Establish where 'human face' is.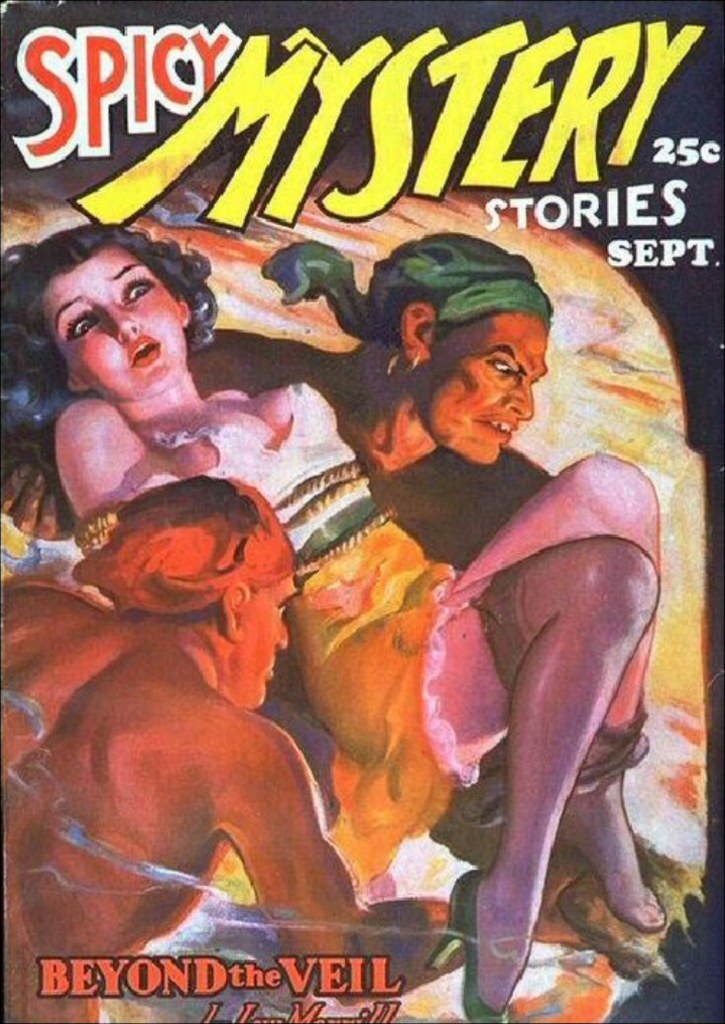
Established at 234/575/301/710.
